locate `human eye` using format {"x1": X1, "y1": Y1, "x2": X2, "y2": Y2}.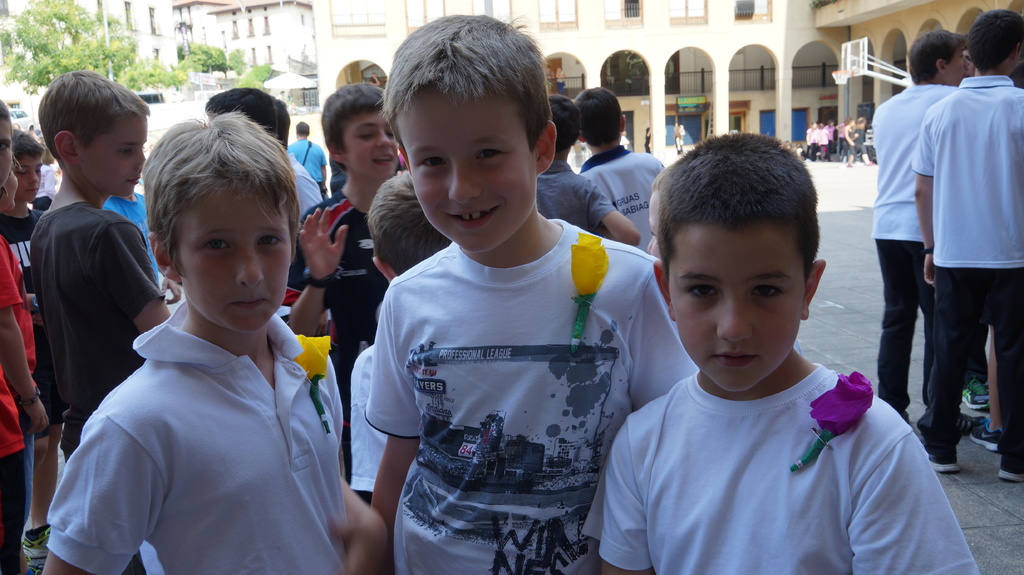
{"x1": 750, "y1": 281, "x2": 780, "y2": 306}.
